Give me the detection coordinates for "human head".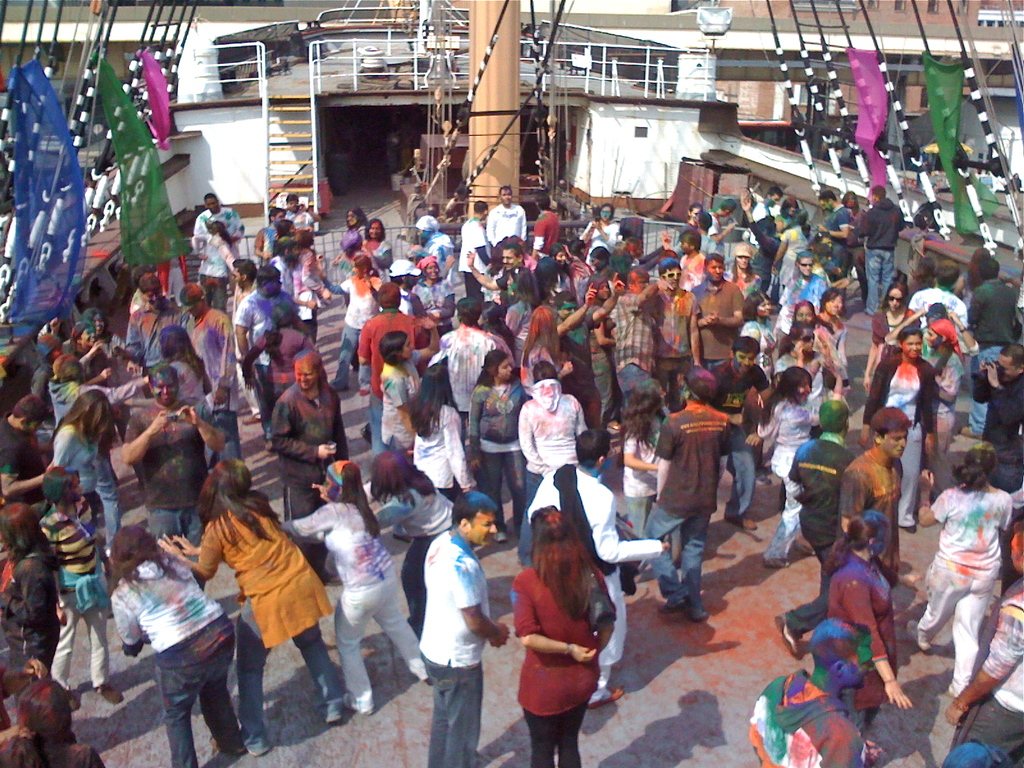
box=[795, 302, 822, 324].
